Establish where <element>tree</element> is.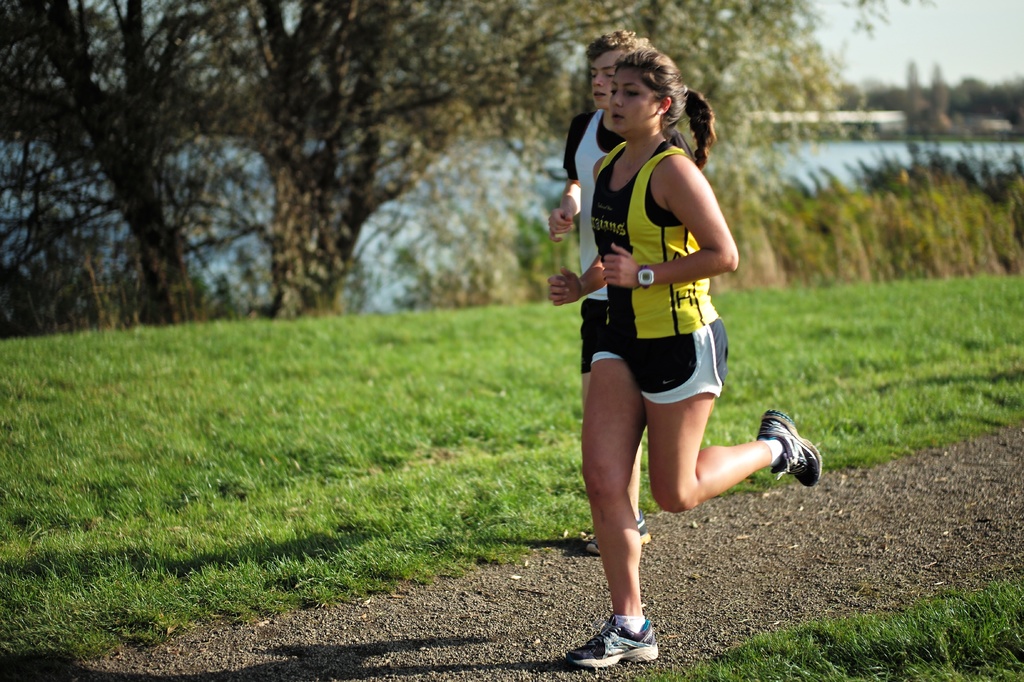
Established at left=0, top=0, right=929, bottom=342.
